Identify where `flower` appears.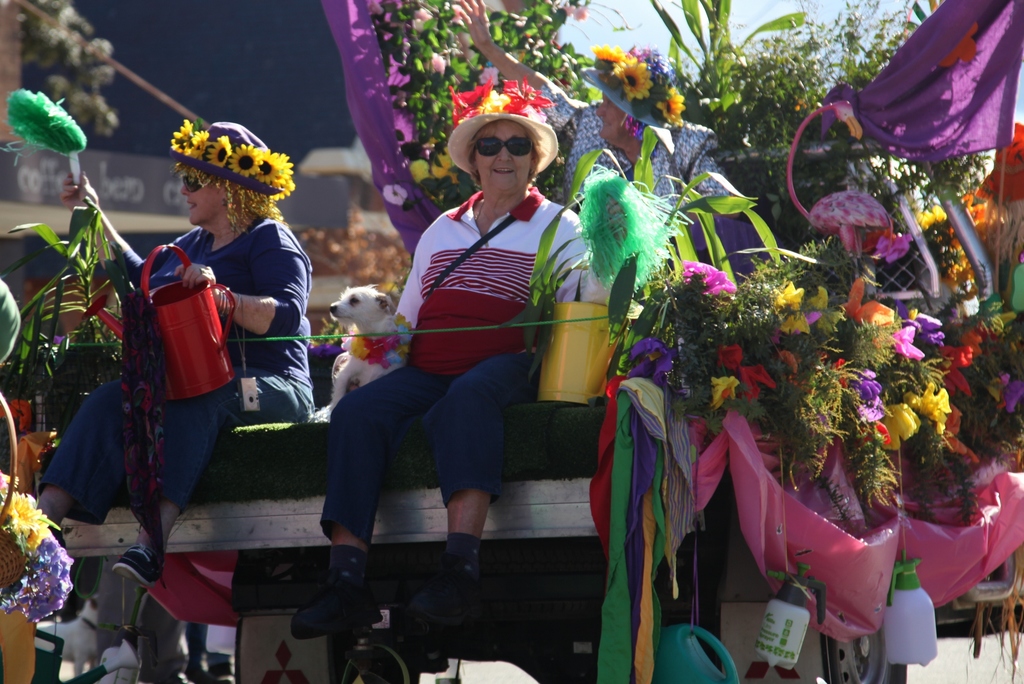
Appears at crop(614, 55, 656, 101).
